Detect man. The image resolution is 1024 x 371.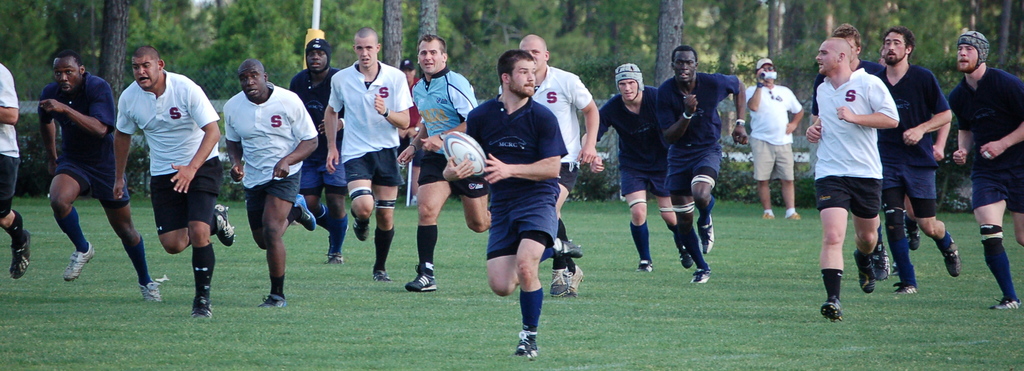
(497,28,595,298).
